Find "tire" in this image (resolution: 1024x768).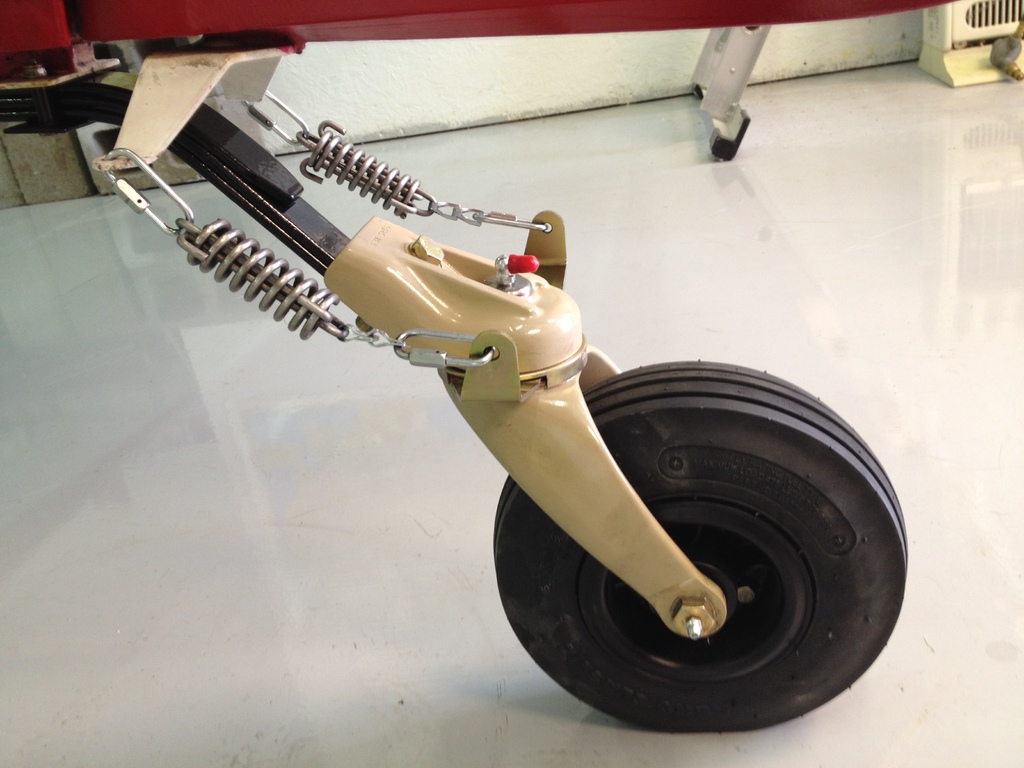
{"x1": 488, "y1": 358, "x2": 909, "y2": 740}.
